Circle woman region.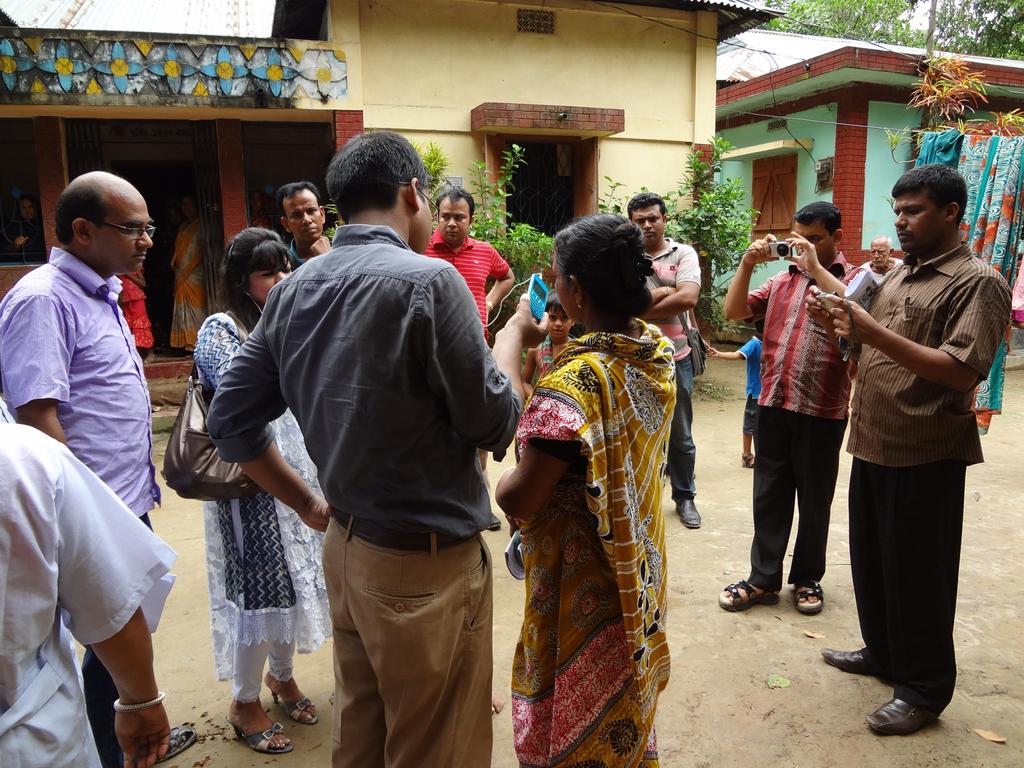
Region: 191:227:335:755.
